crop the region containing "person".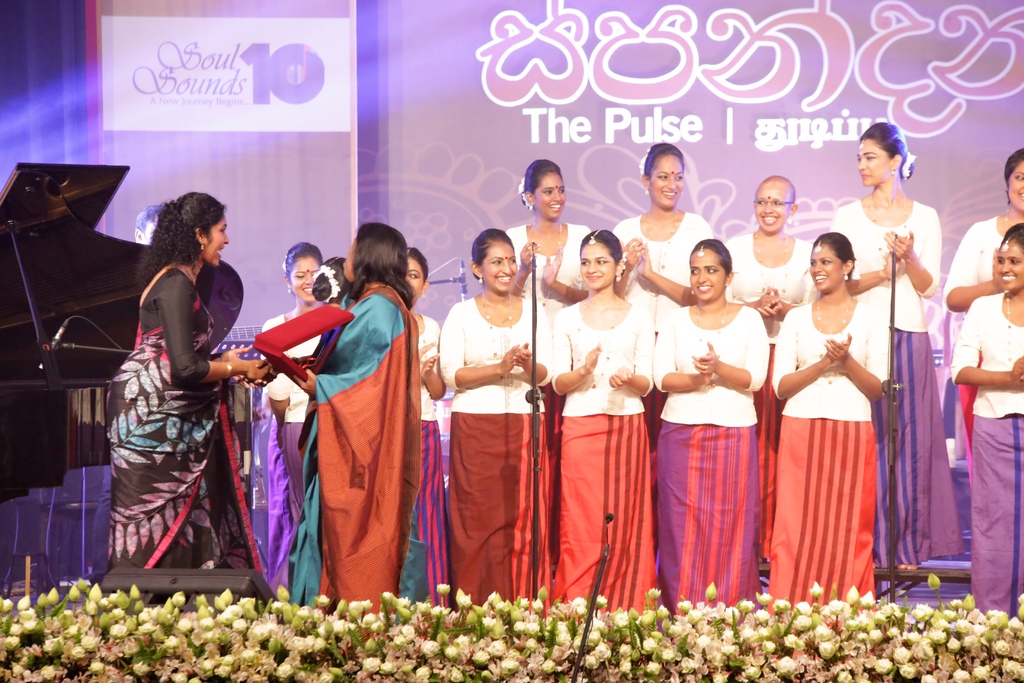
Crop region: pyautogui.locateOnScreen(615, 140, 715, 331).
